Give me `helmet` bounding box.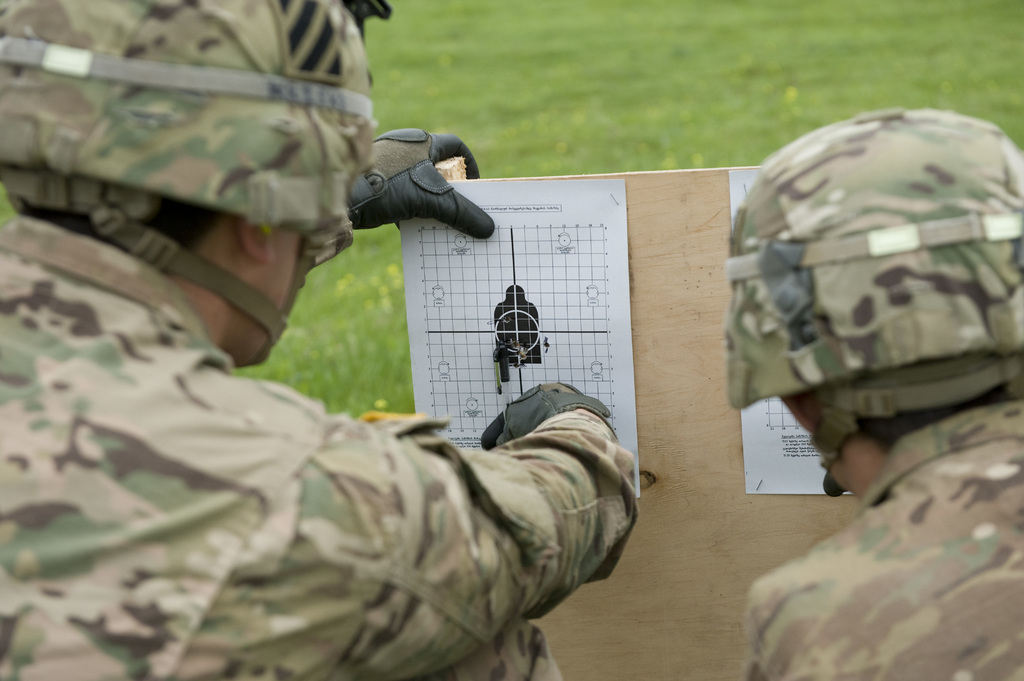
0/0/374/353.
